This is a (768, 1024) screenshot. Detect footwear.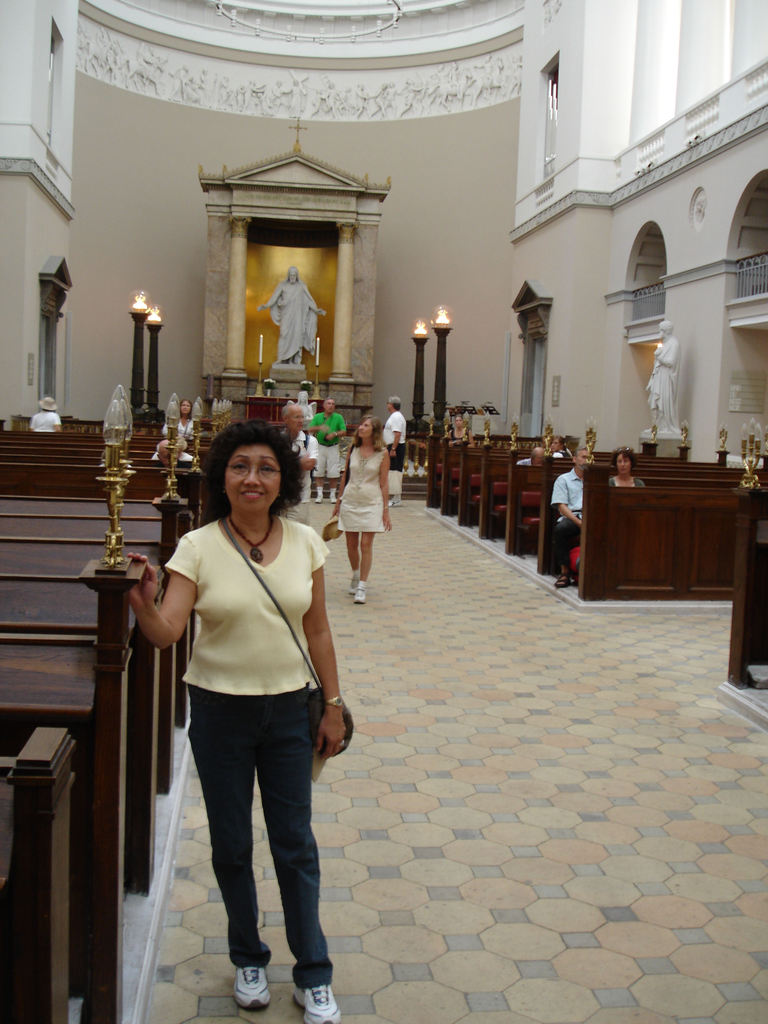
[x1=348, y1=578, x2=360, y2=595].
